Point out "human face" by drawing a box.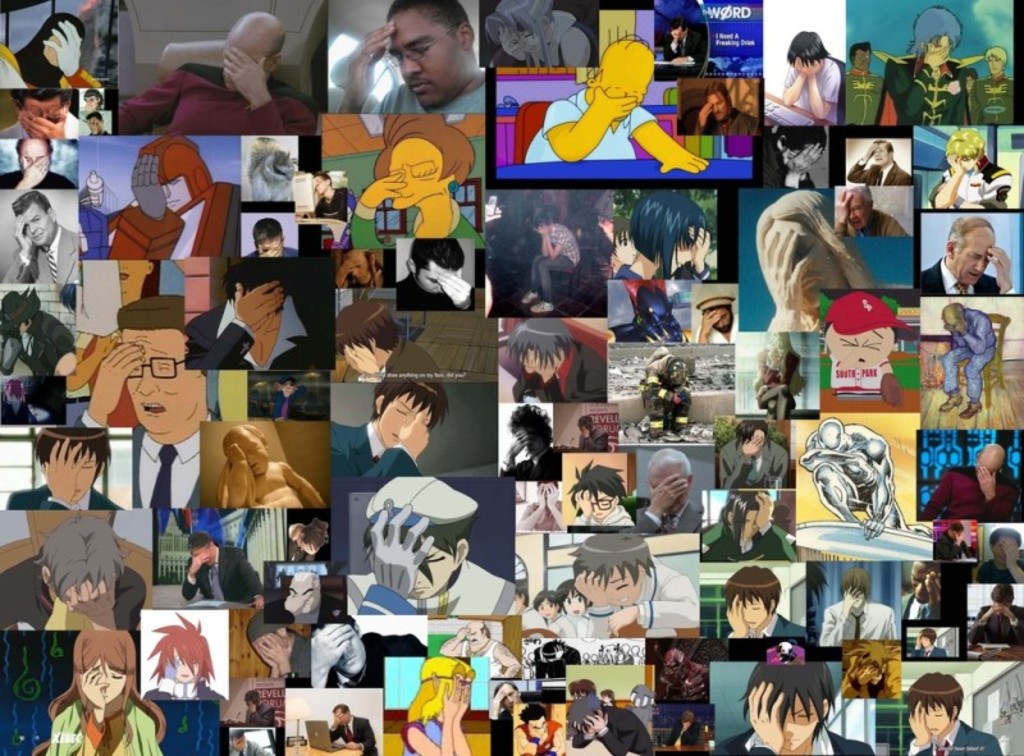
855:47:870:69.
